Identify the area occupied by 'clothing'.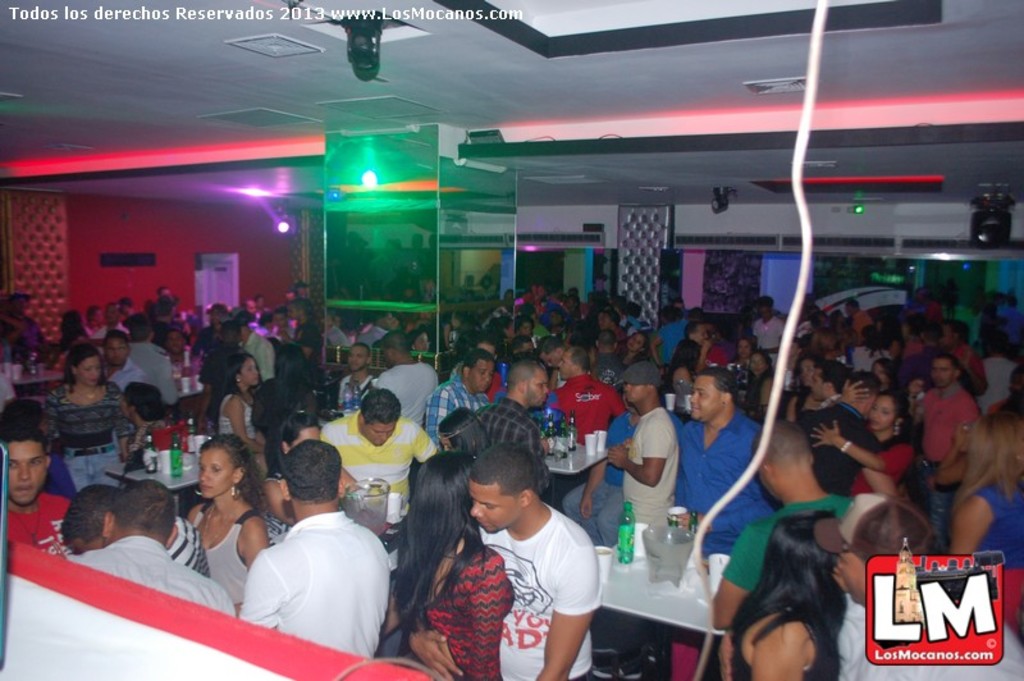
Area: box(334, 373, 385, 403).
